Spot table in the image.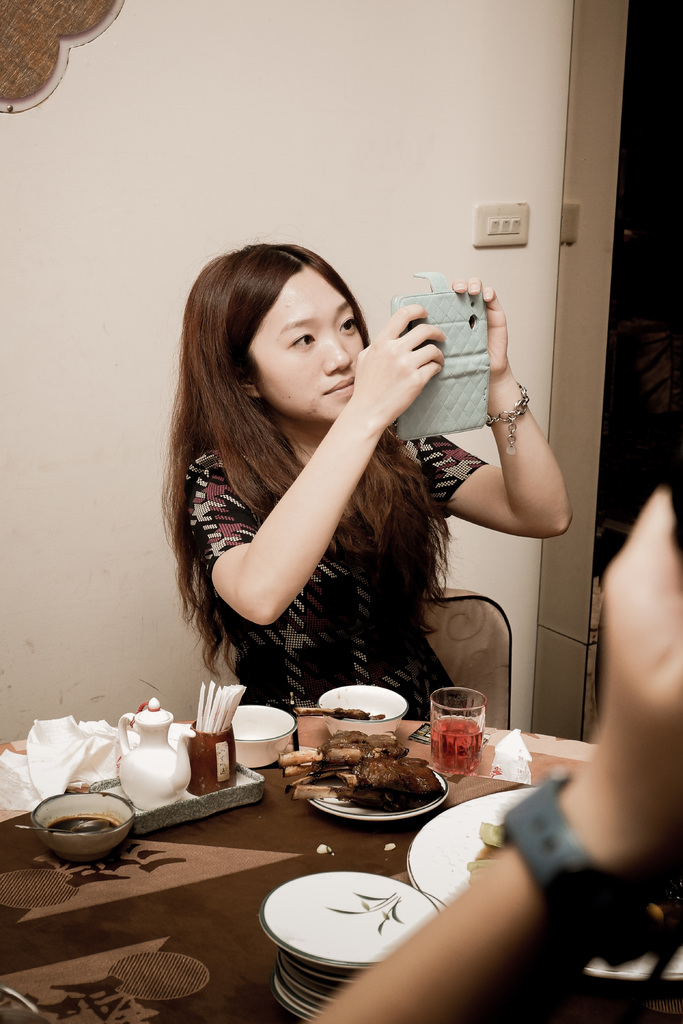
table found at (5,703,543,1023).
